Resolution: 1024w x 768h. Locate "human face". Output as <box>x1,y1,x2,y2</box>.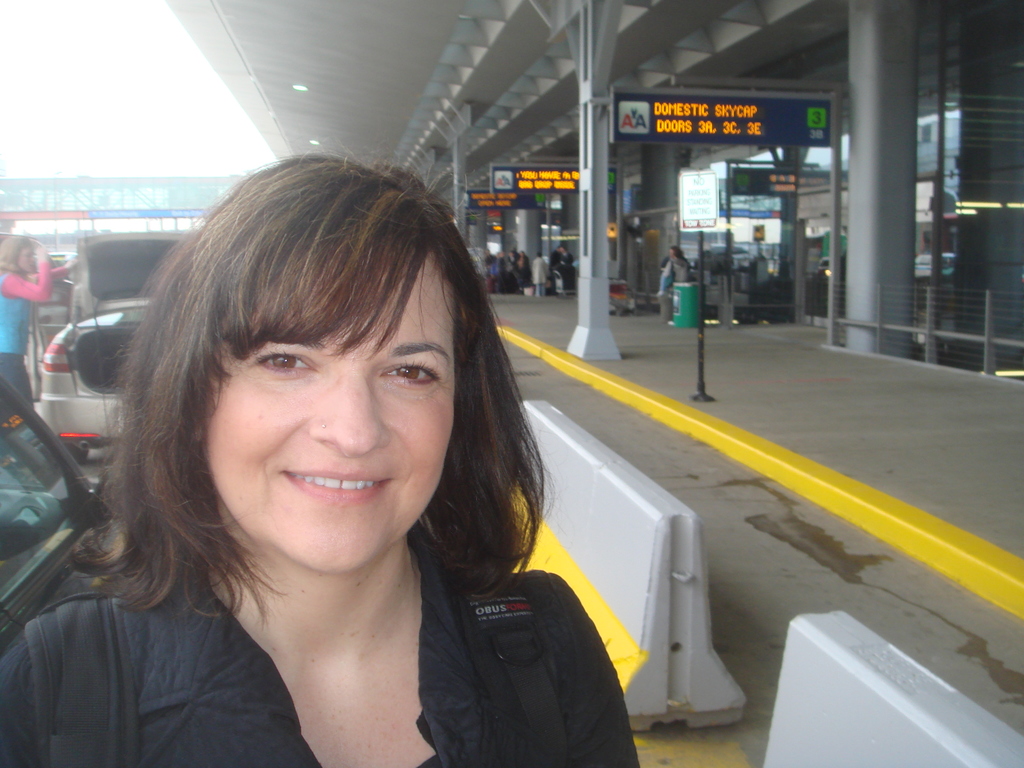
<box>212,255,461,577</box>.
